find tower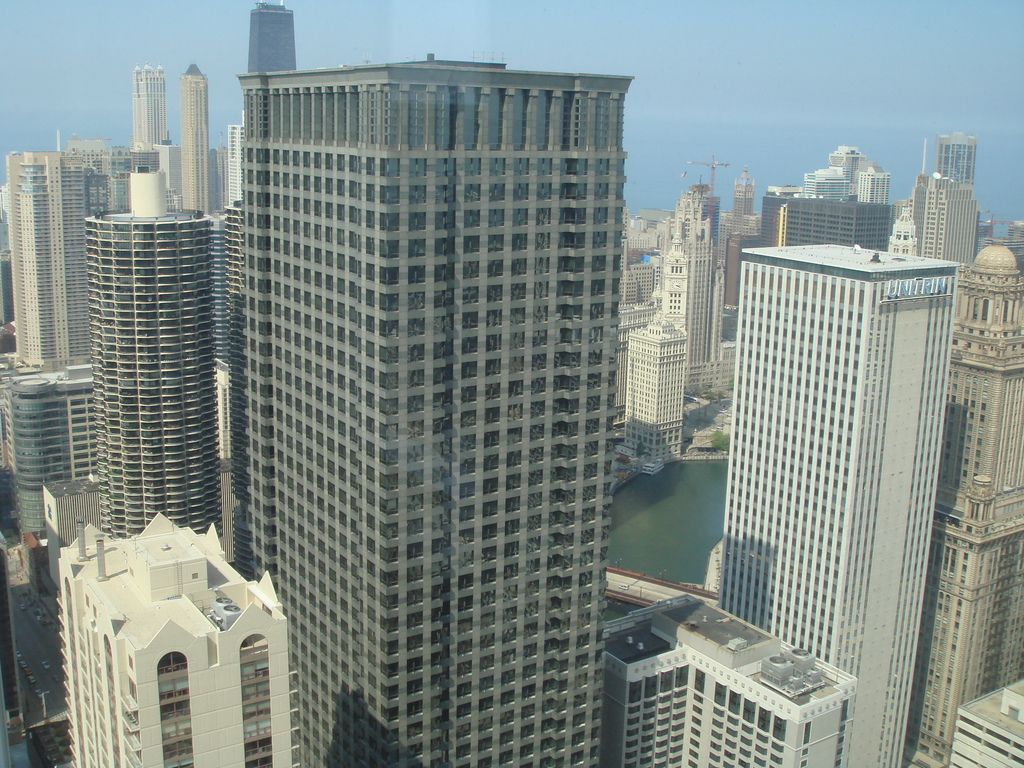
934/131/981/183
